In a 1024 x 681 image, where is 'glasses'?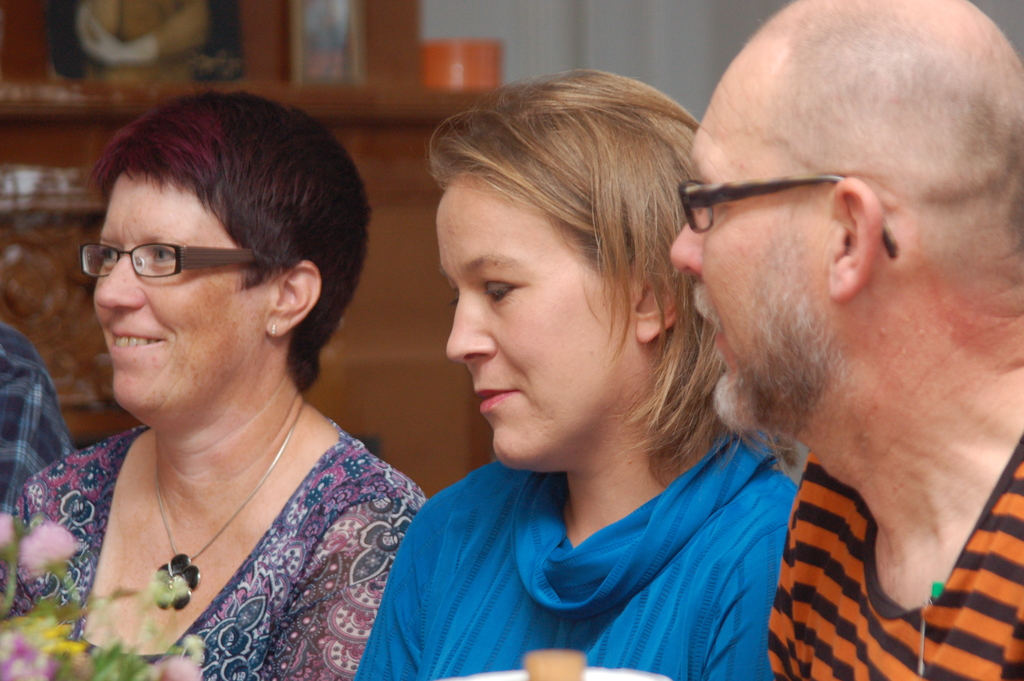
(667, 145, 897, 243).
